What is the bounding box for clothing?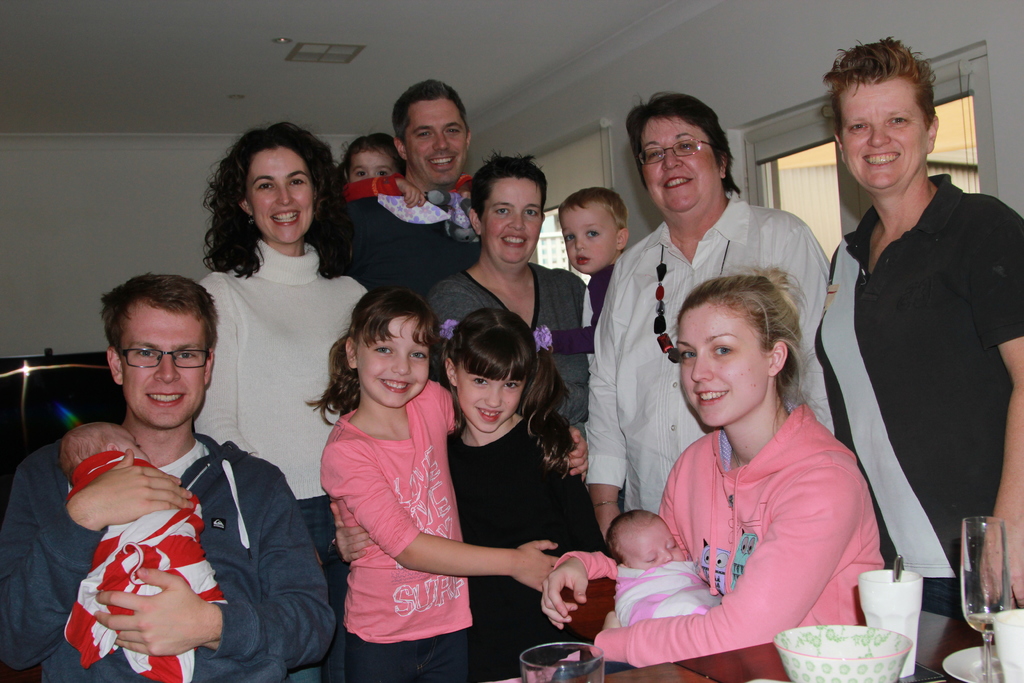
detection(60, 453, 224, 678).
